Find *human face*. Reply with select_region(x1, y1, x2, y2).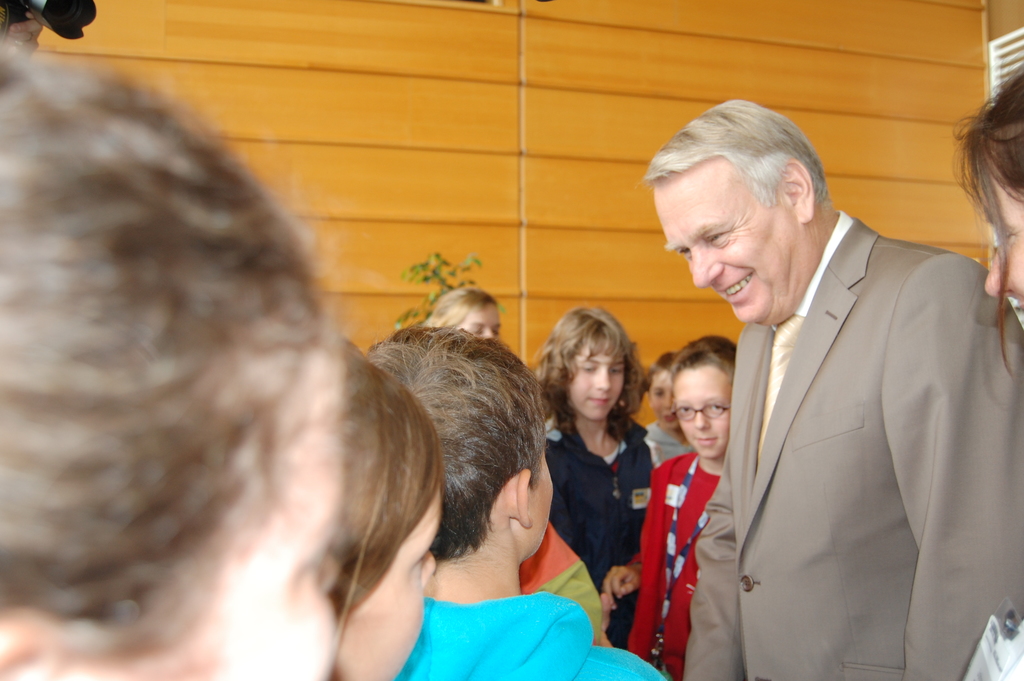
select_region(197, 361, 331, 680).
